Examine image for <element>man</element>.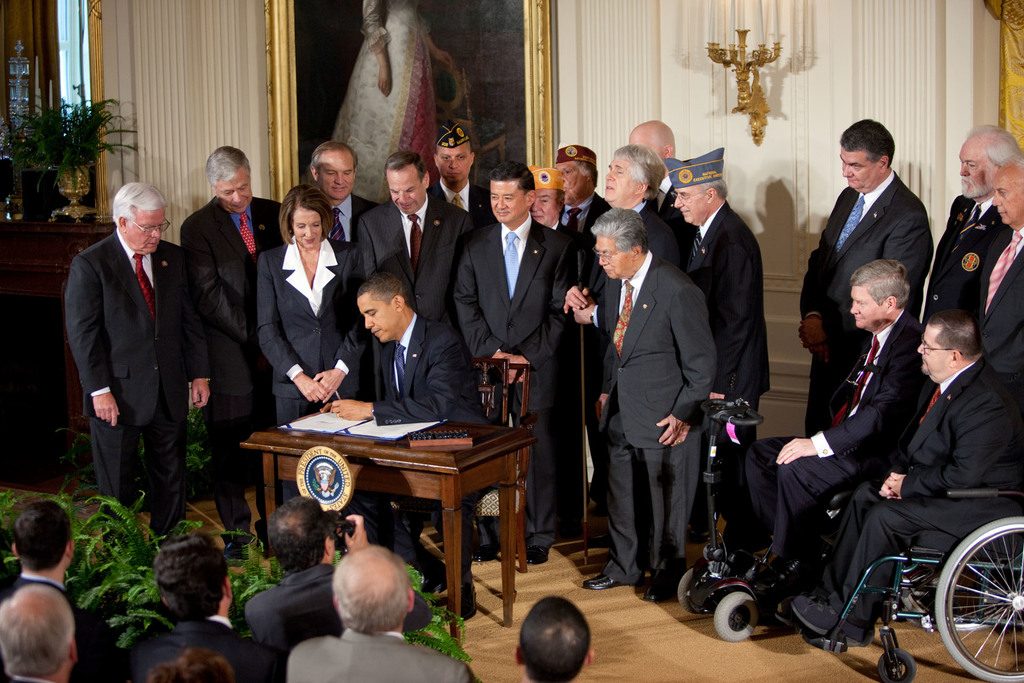
Examination result: bbox=[787, 114, 936, 427].
